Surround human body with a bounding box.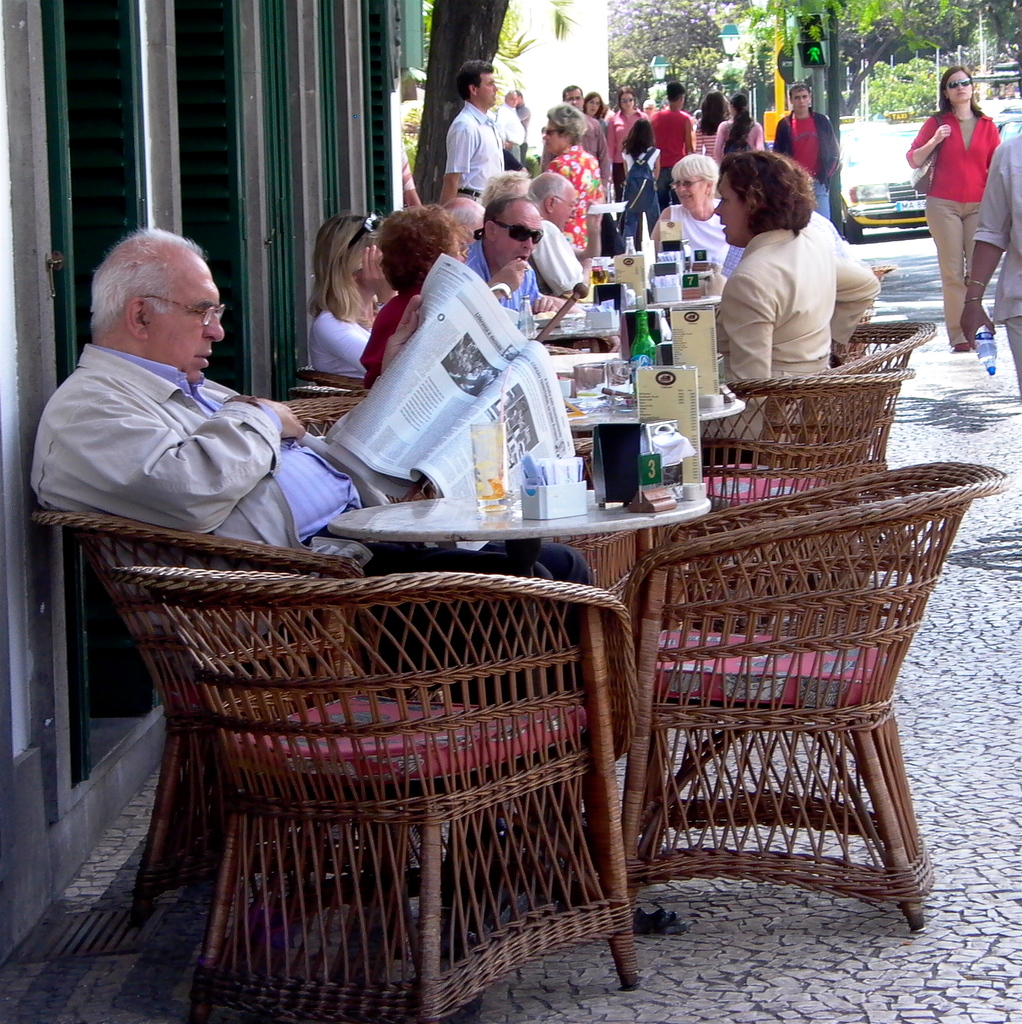
34:217:595:692.
